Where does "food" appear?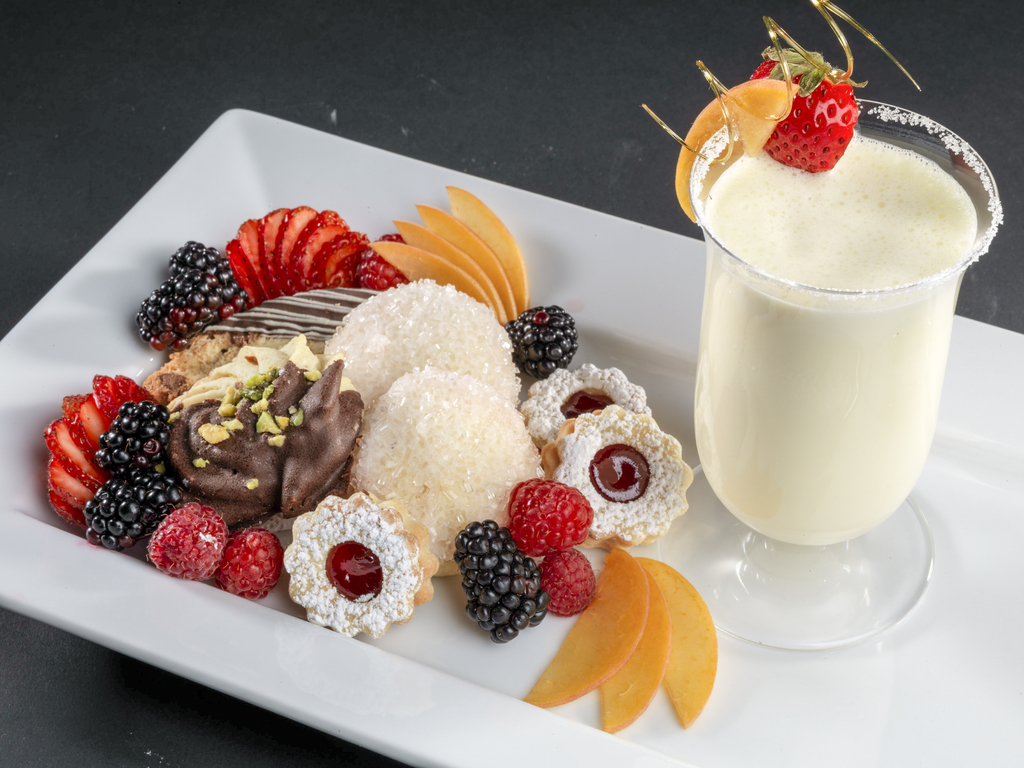
Appears at {"left": 748, "top": 40, "right": 867, "bottom": 171}.
